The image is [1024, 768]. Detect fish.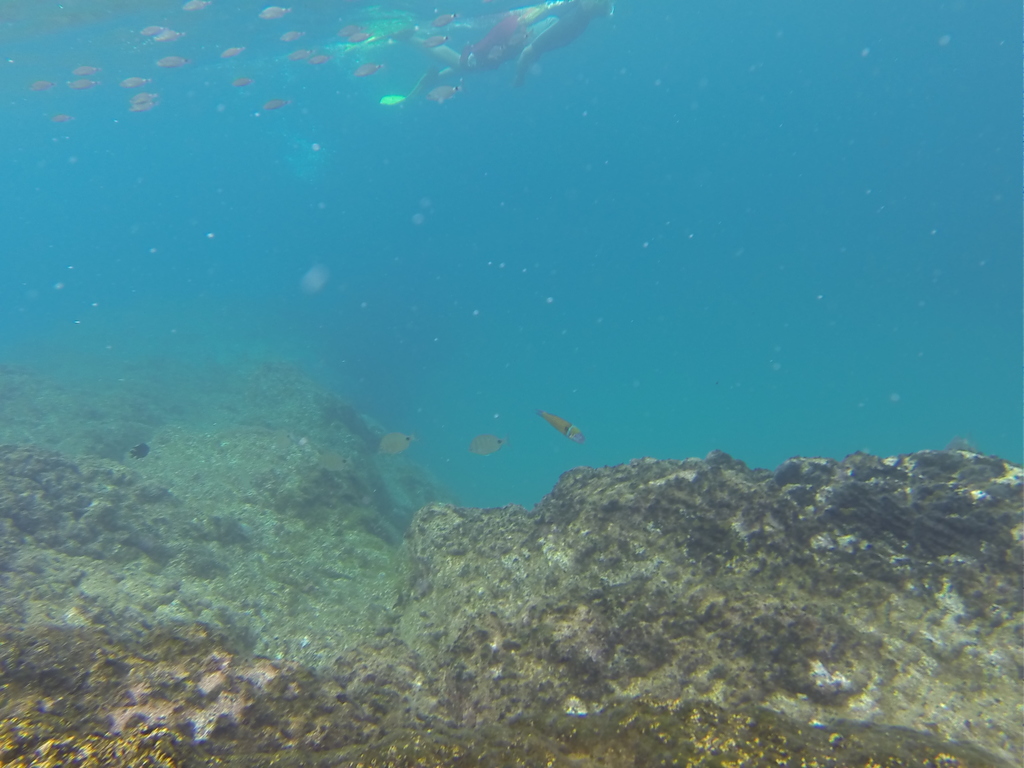
Detection: l=377, t=431, r=415, b=458.
